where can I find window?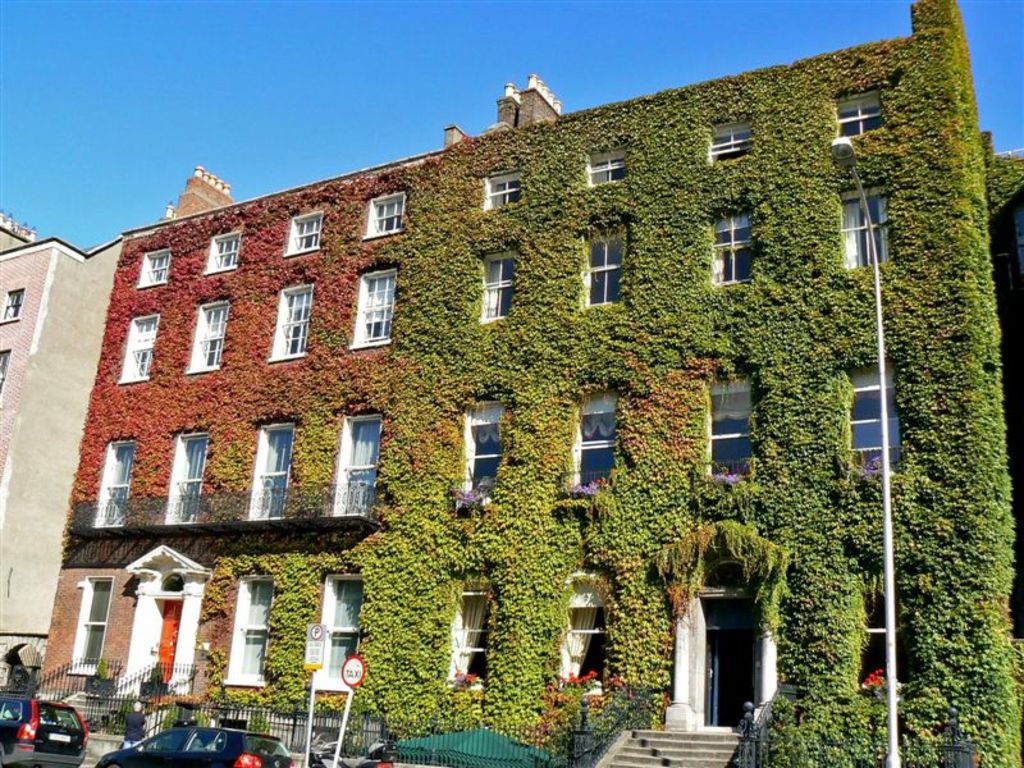
You can find it at detection(557, 573, 608, 696).
